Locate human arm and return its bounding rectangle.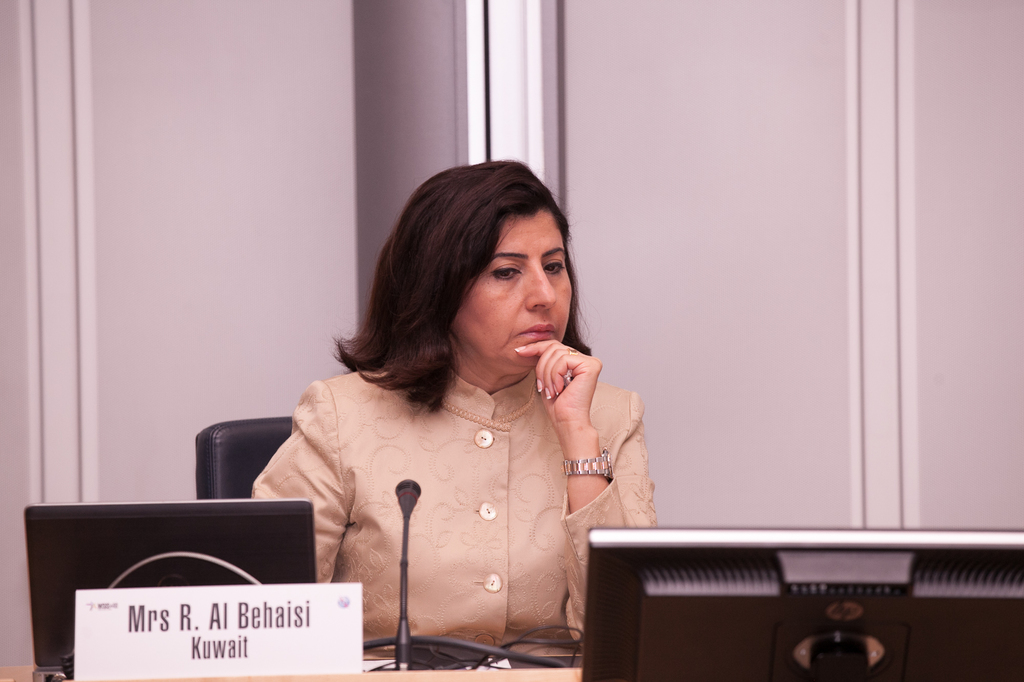
[x1=510, y1=338, x2=660, y2=654].
